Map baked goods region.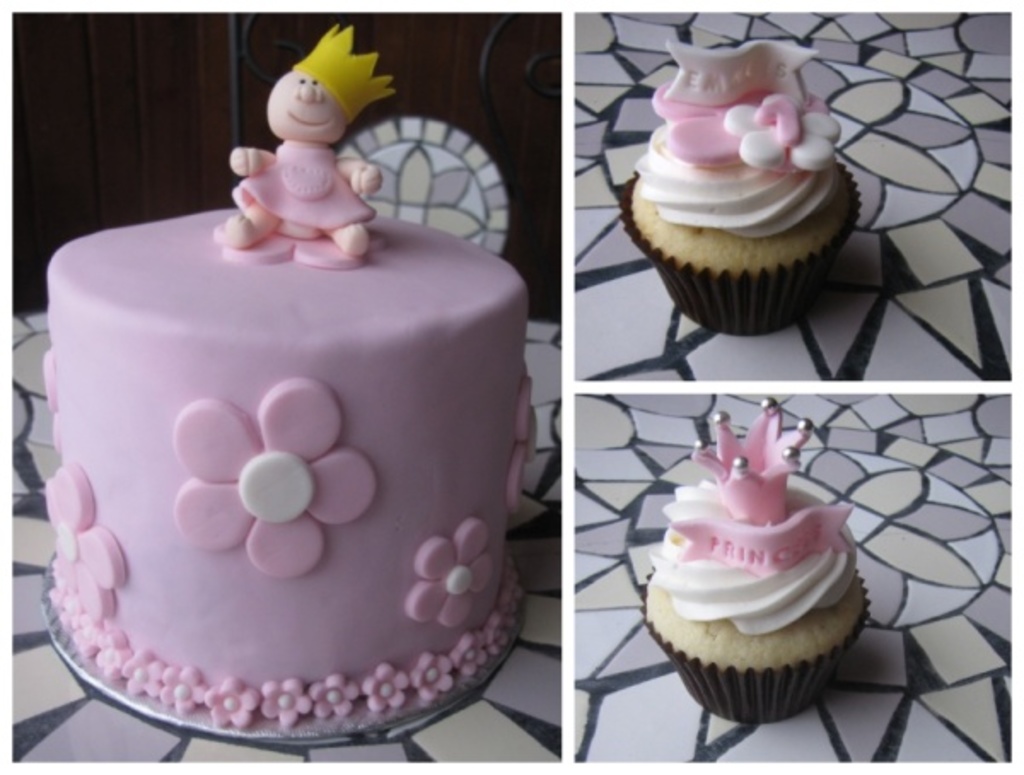
Mapped to (618, 41, 864, 333).
